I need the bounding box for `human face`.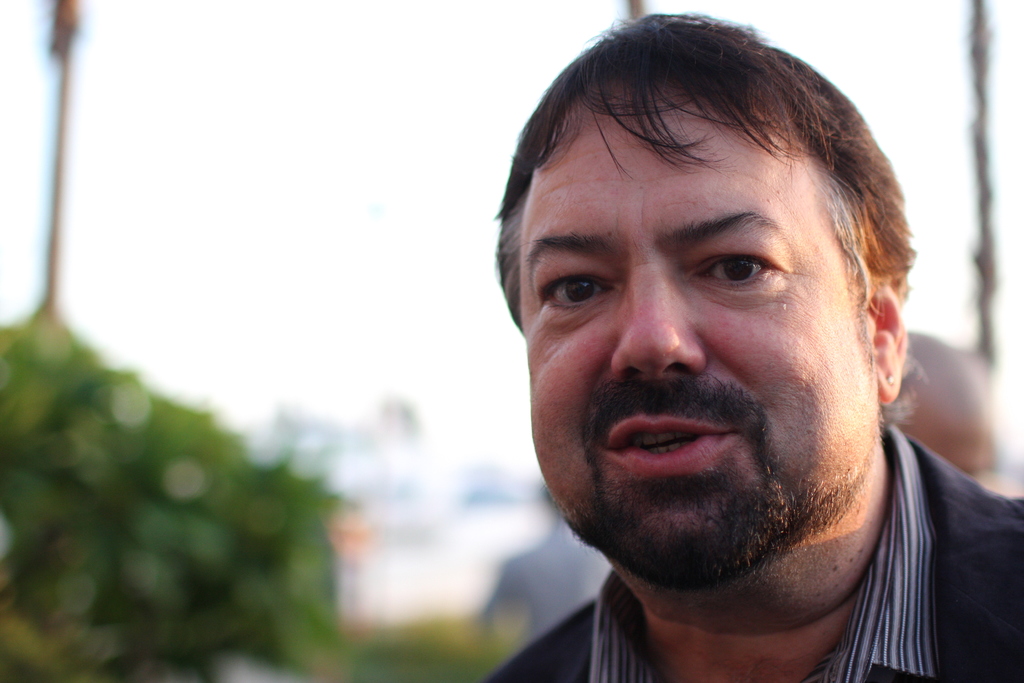
Here it is: (left=534, top=81, right=880, bottom=589).
